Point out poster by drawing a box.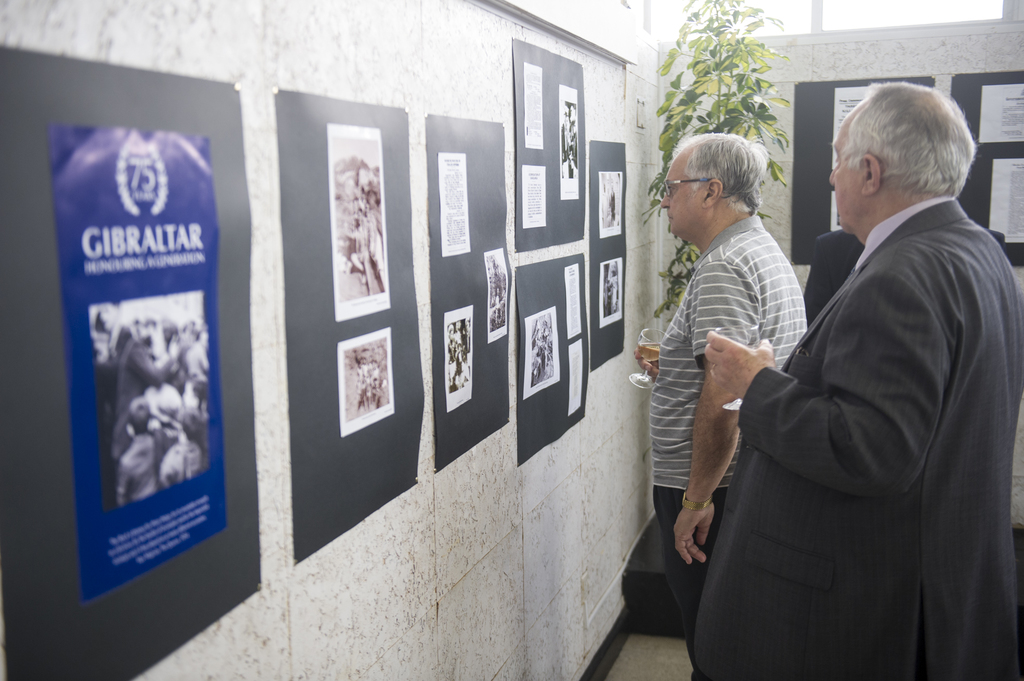
443, 307, 476, 415.
